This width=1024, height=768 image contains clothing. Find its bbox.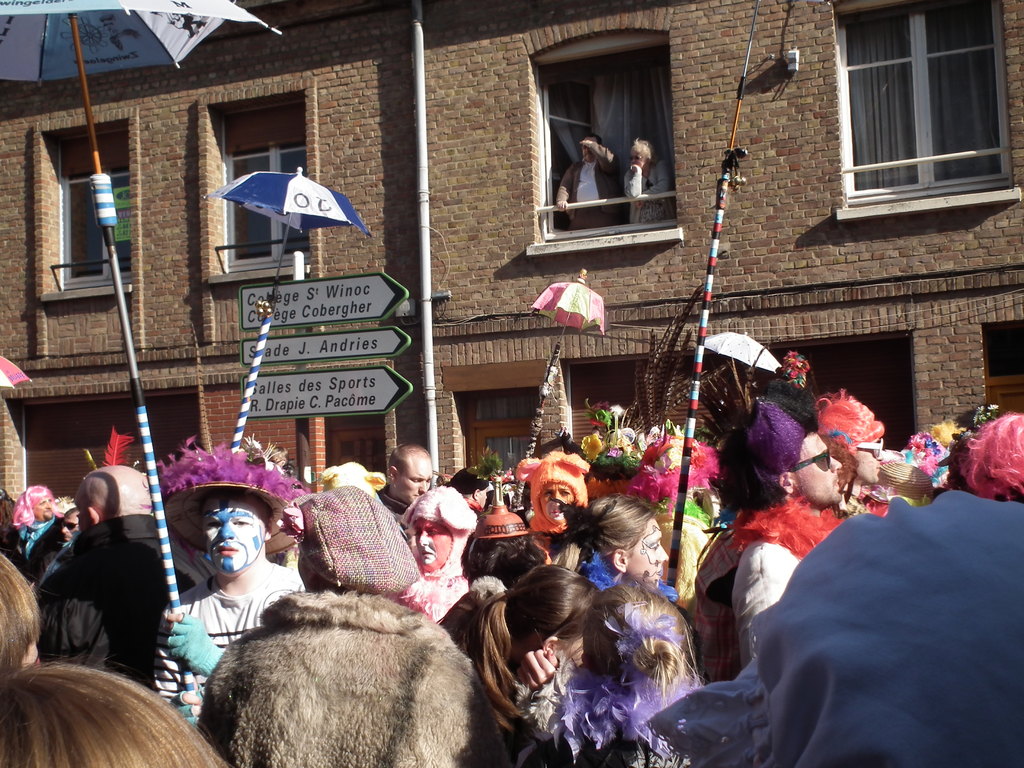
rect(694, 490, 838, 685).
